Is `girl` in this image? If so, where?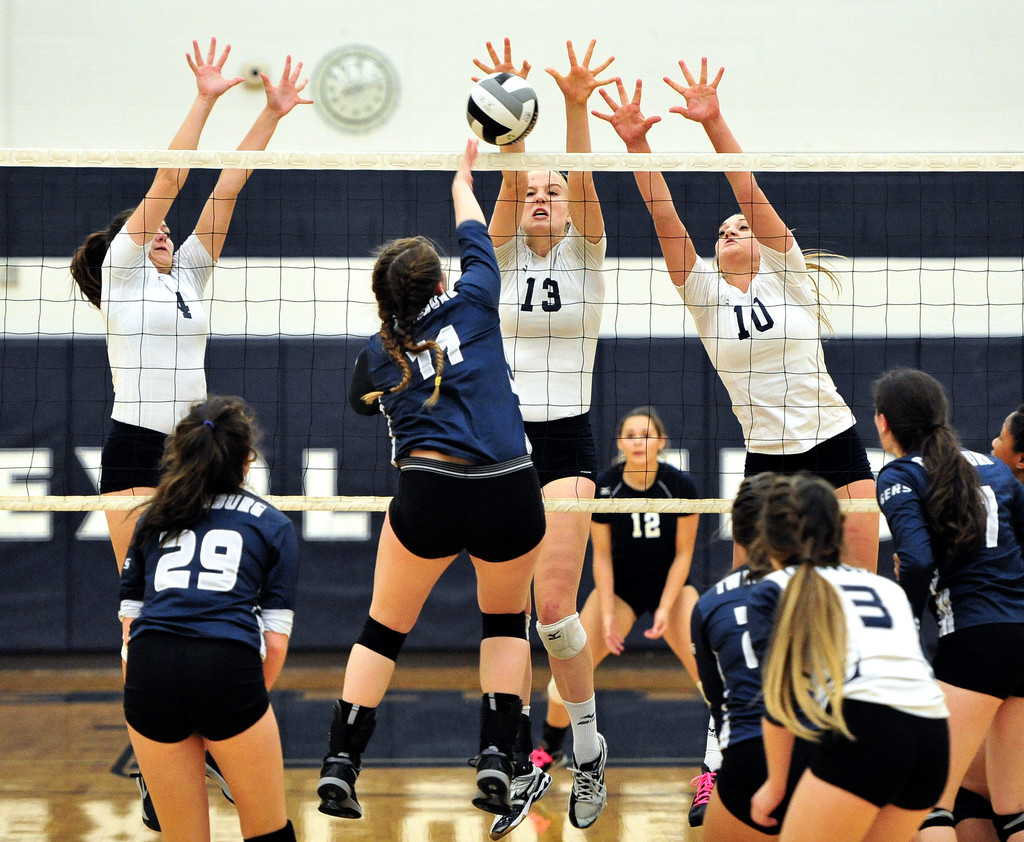
Yes, at bbox(872, 368, 1023, 841).
